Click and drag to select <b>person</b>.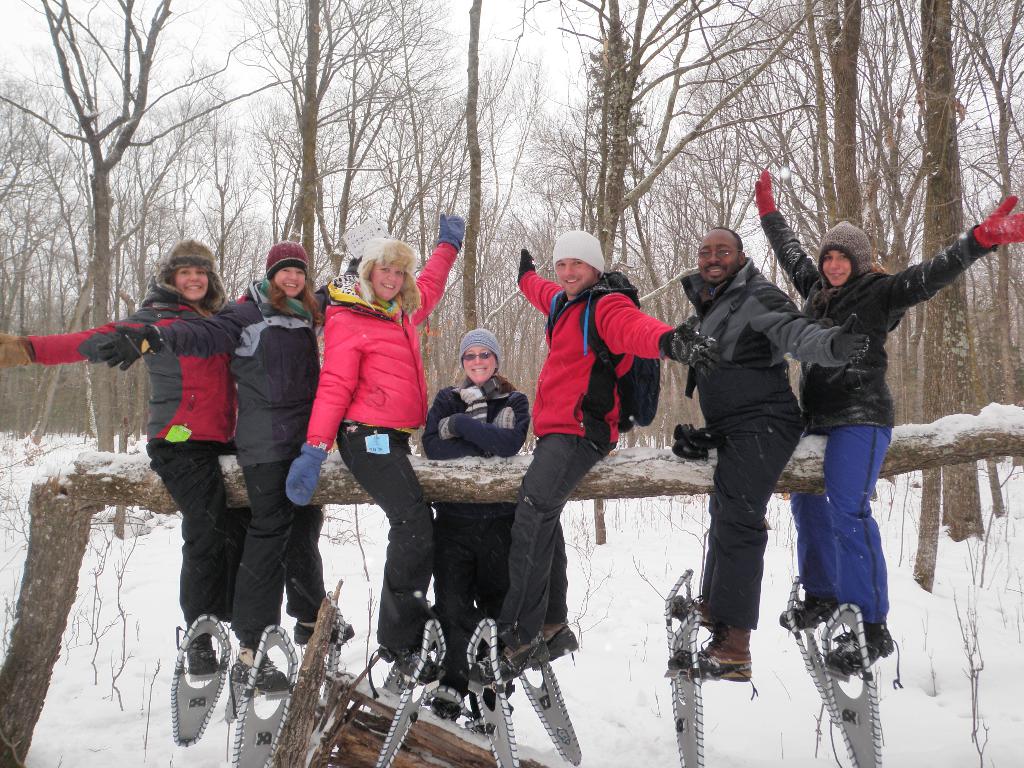
Selection: {"x1": 424, "y1": 325, "x2": 572, "y2": 696}.
